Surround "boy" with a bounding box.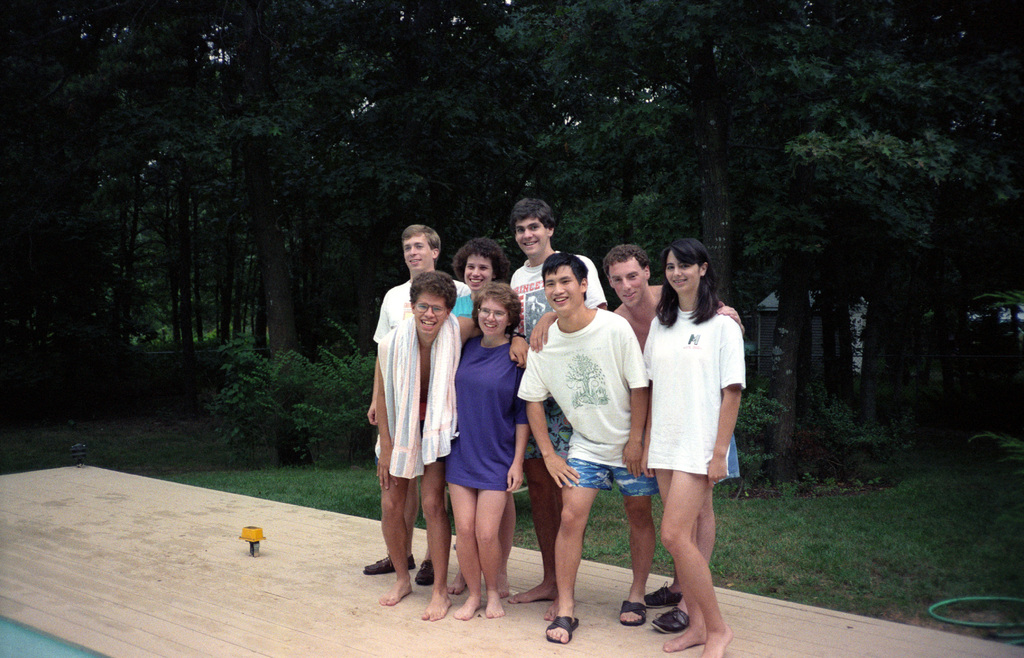
l=516, t=255, r=650, b=645.
